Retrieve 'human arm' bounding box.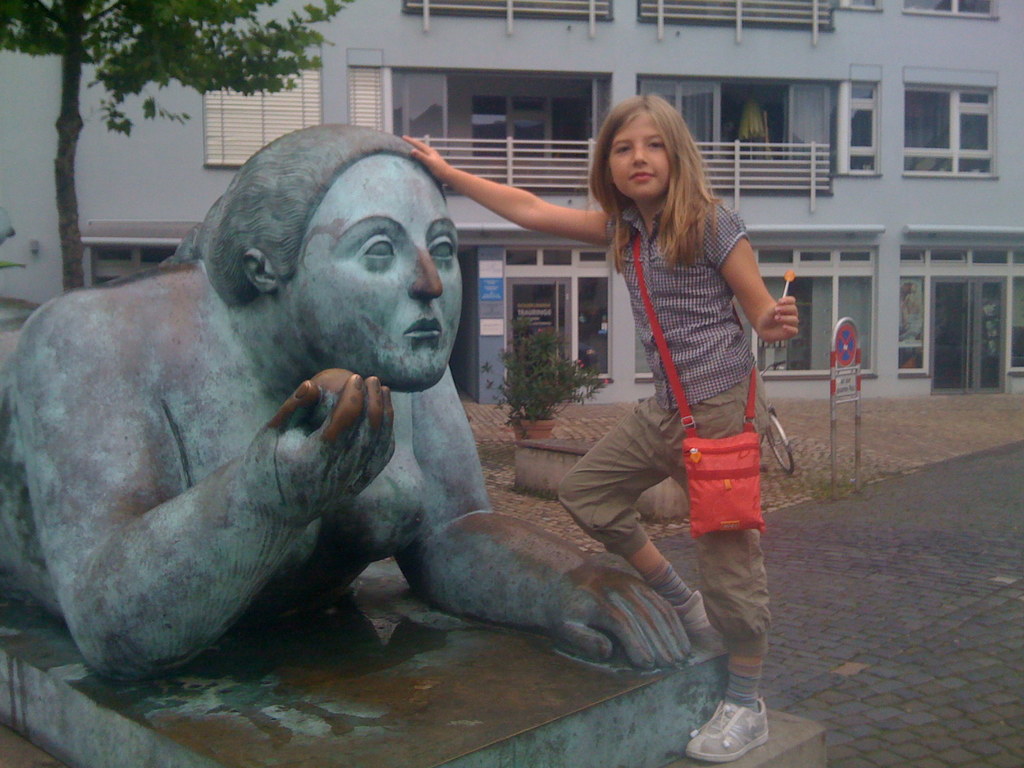
Bounding box: (408,154,629,260).
